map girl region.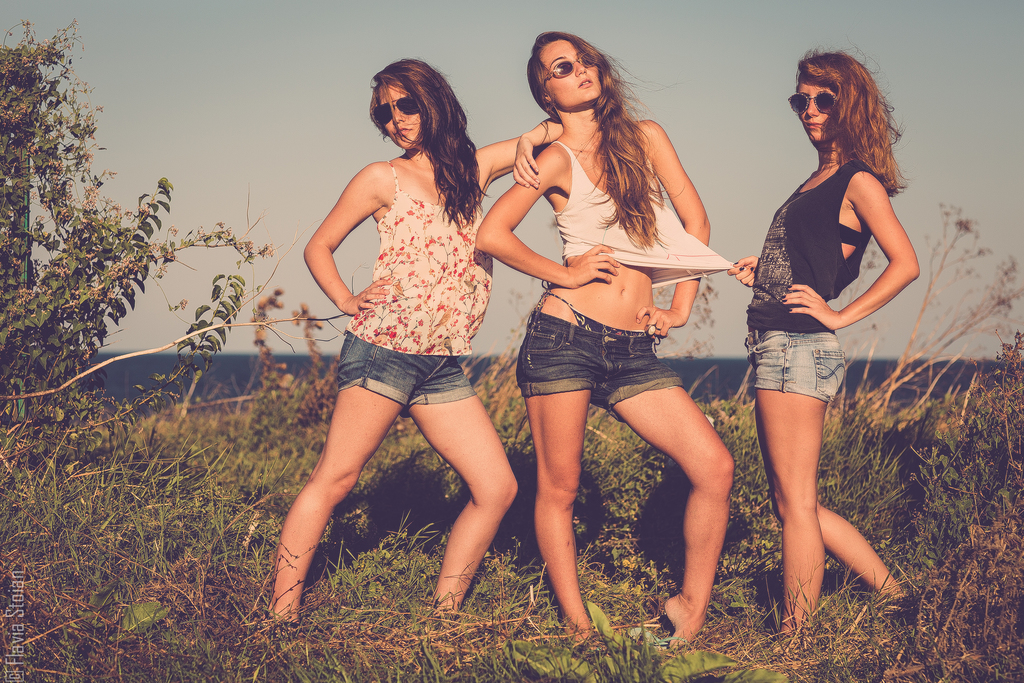
Mapped to [left=720, top=38, right=918, bottom=647].
